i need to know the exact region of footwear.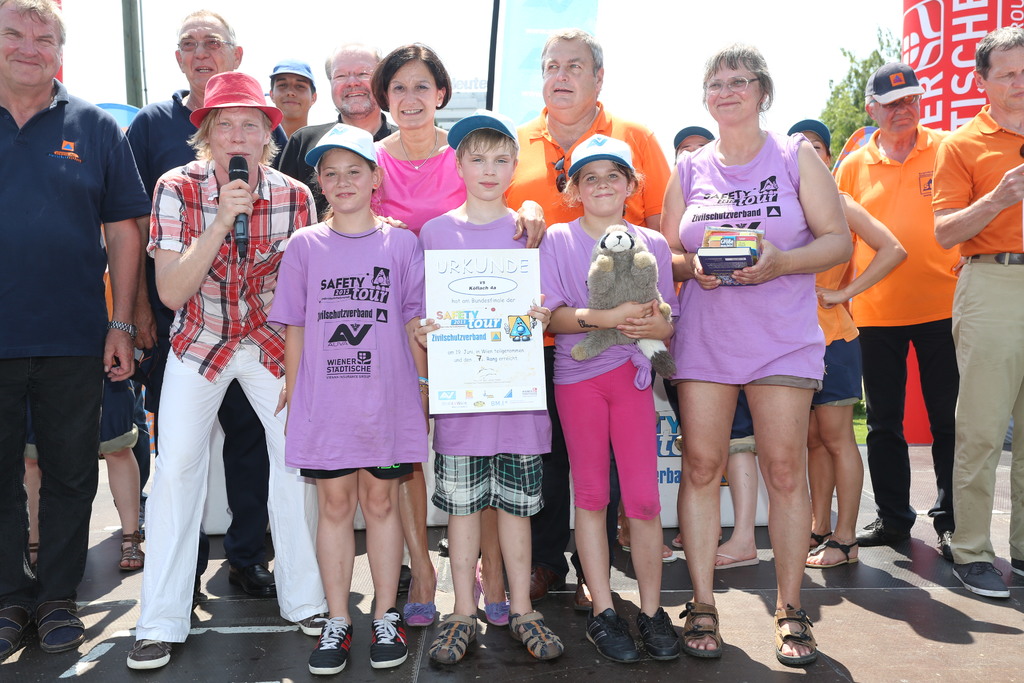
Region: select_region(118, 530, 146, 575).
